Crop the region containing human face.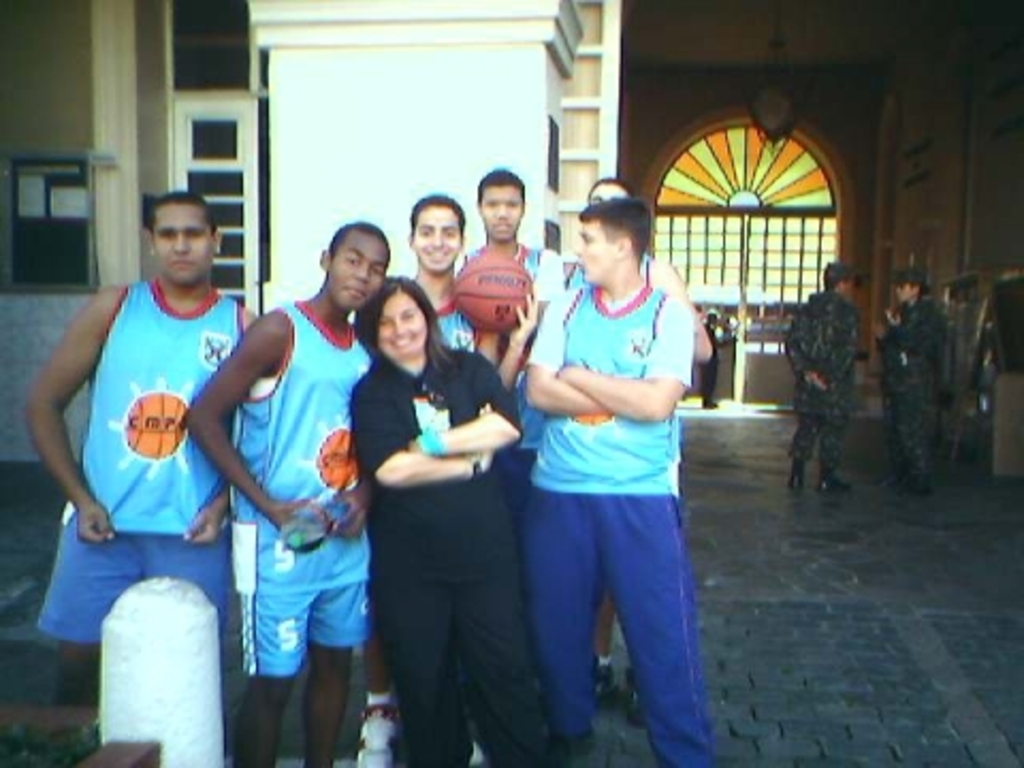
Crop region: [574, 218, 619, 282].
